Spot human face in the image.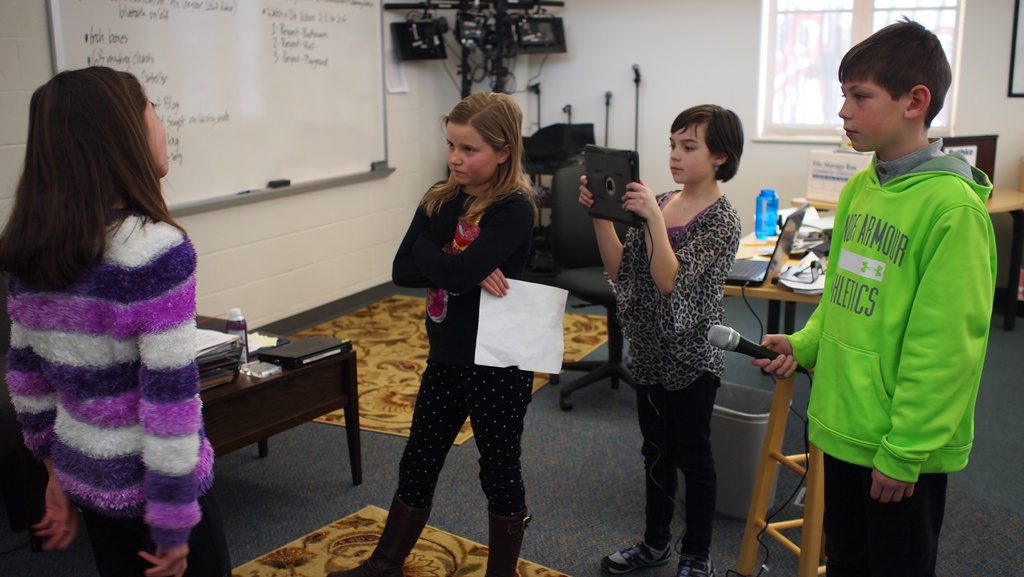
human face found at bbox=[666, 119, 717, 185].
